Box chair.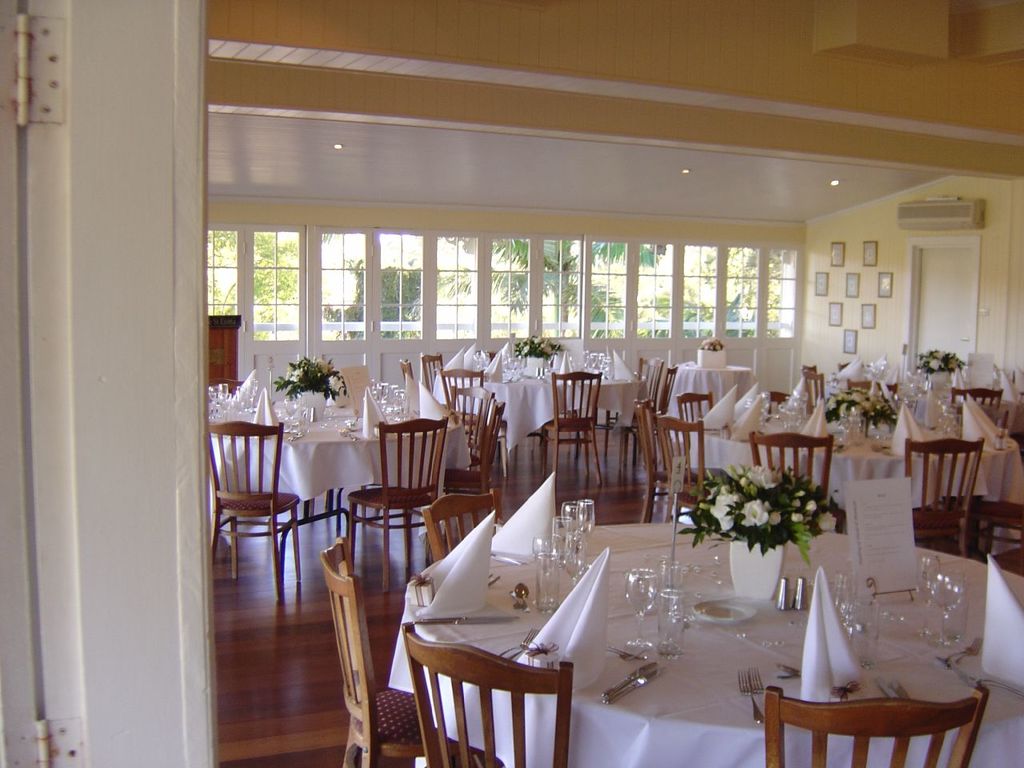
(x1=400, y1=360, x2=416, y2=386).
